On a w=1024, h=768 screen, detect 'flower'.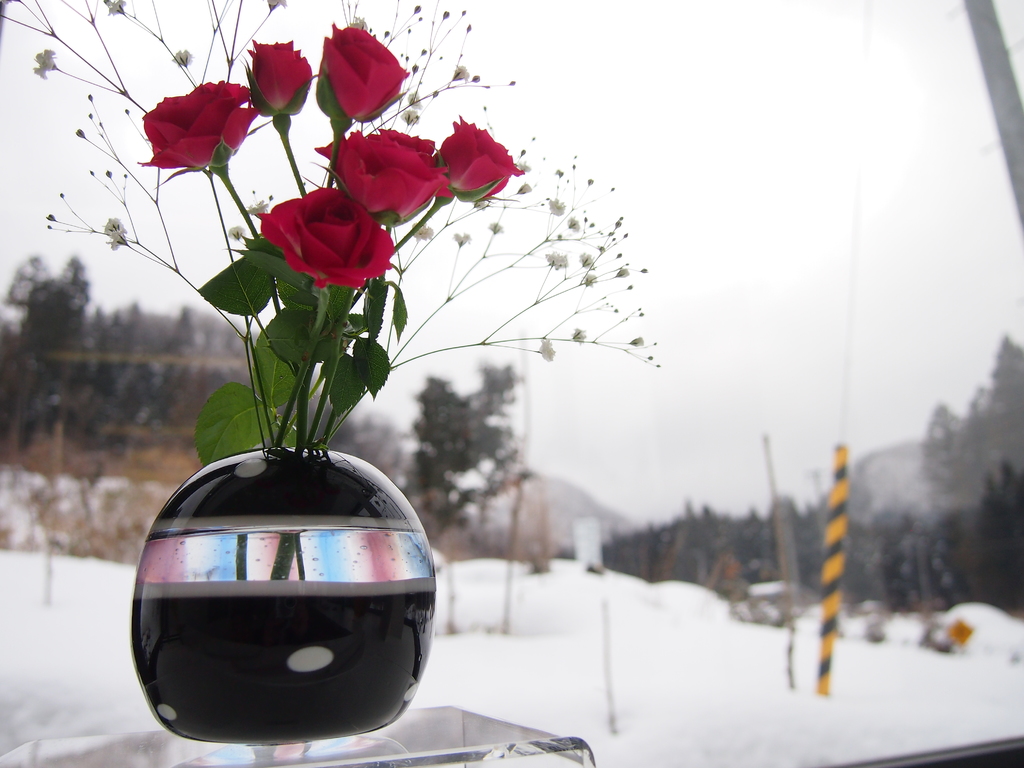
(left=522, top=182, right=533, bottom=195).
